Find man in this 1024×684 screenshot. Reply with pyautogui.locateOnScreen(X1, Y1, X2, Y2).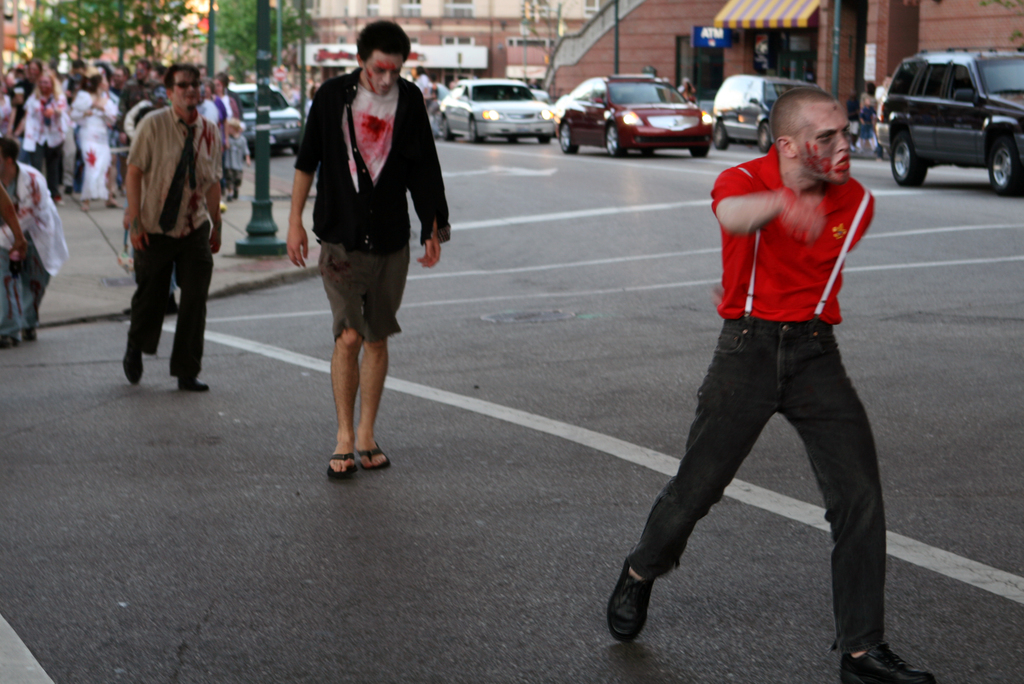
pyautogui.locateOnScreen(288, 31, 441, 466).
